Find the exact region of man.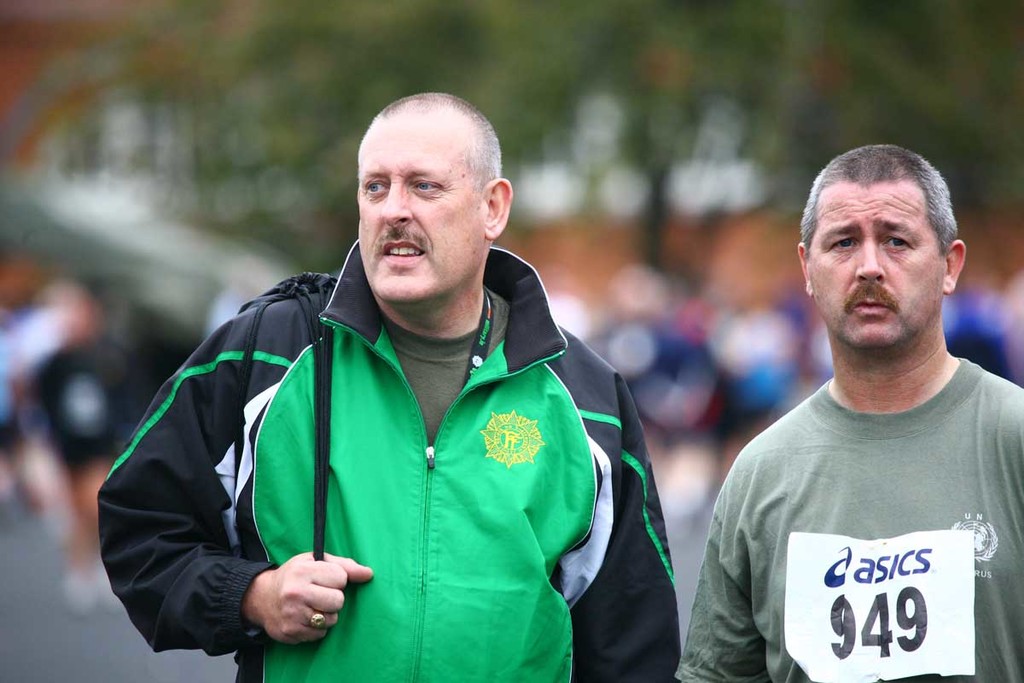
Exact region: 90 95 679 682.
